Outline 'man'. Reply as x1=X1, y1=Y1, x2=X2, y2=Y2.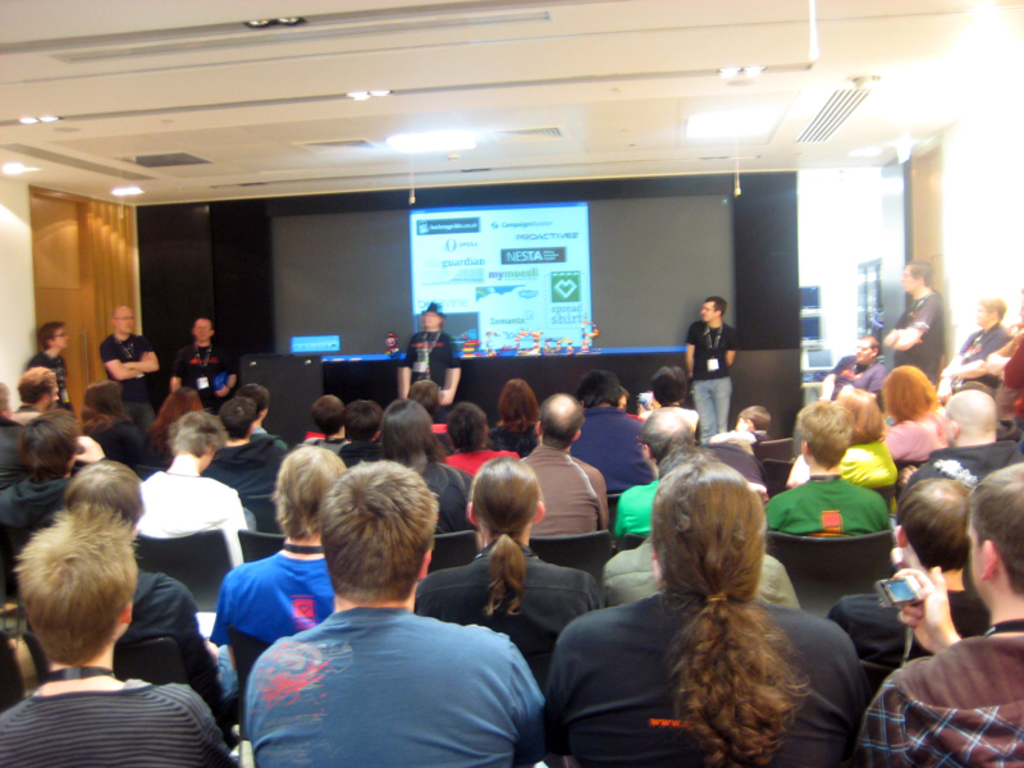
x1=618, y1=407, x2=687, y2=536.
